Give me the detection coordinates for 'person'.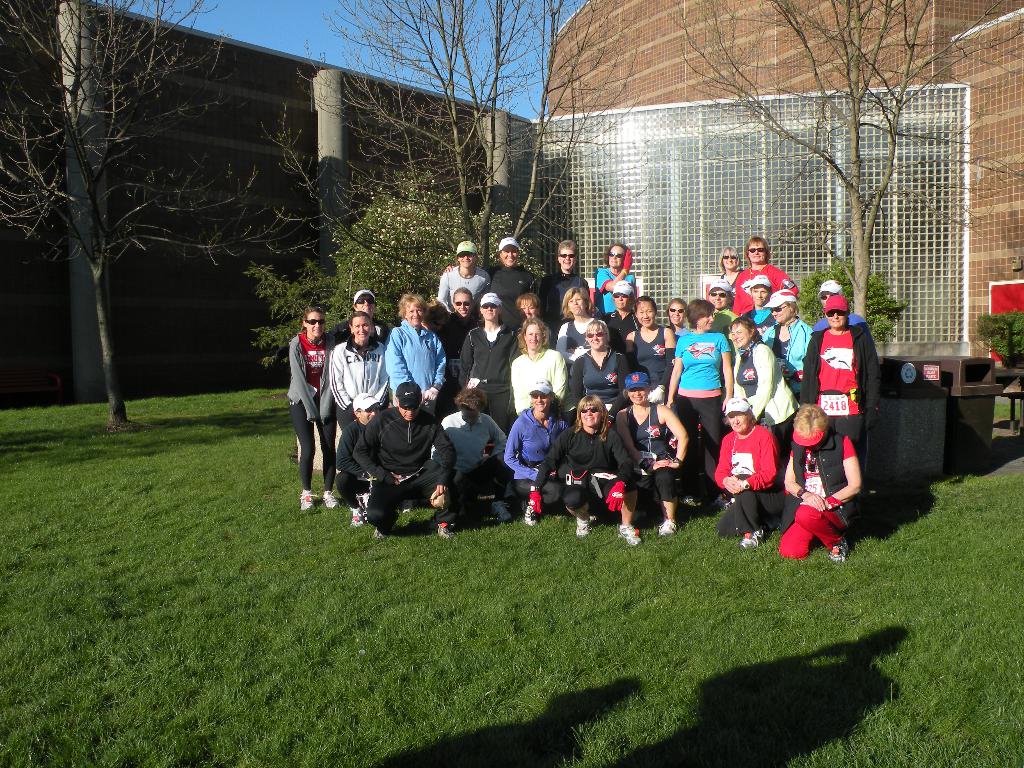
(495, 373, 586, 513).
